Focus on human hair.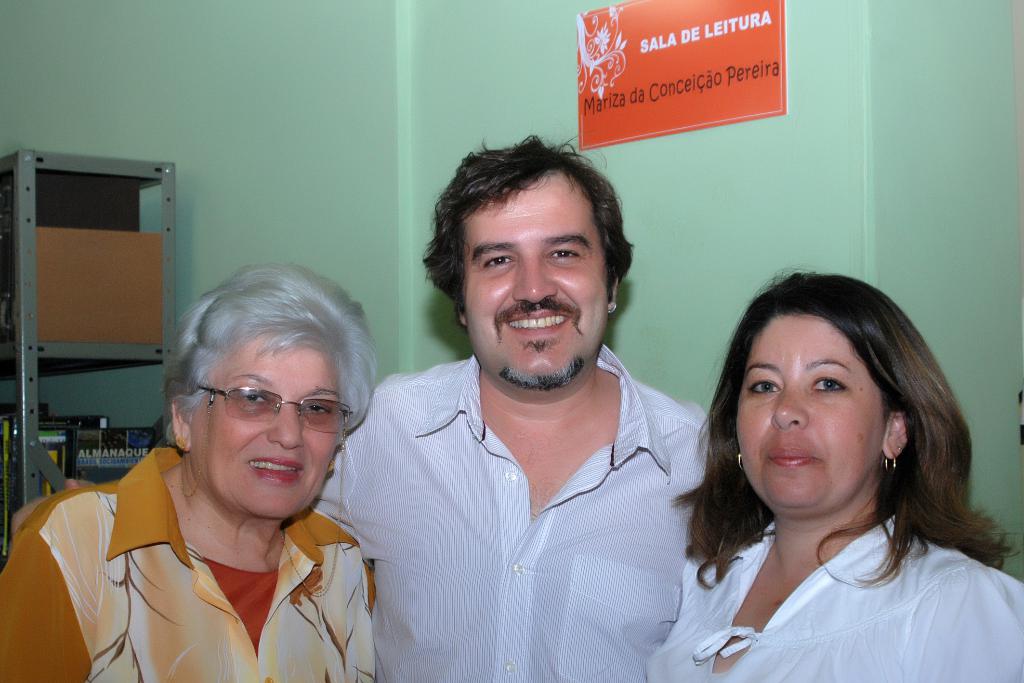
Focused at [x1=700, y1=274, x2=962, y2=614].
